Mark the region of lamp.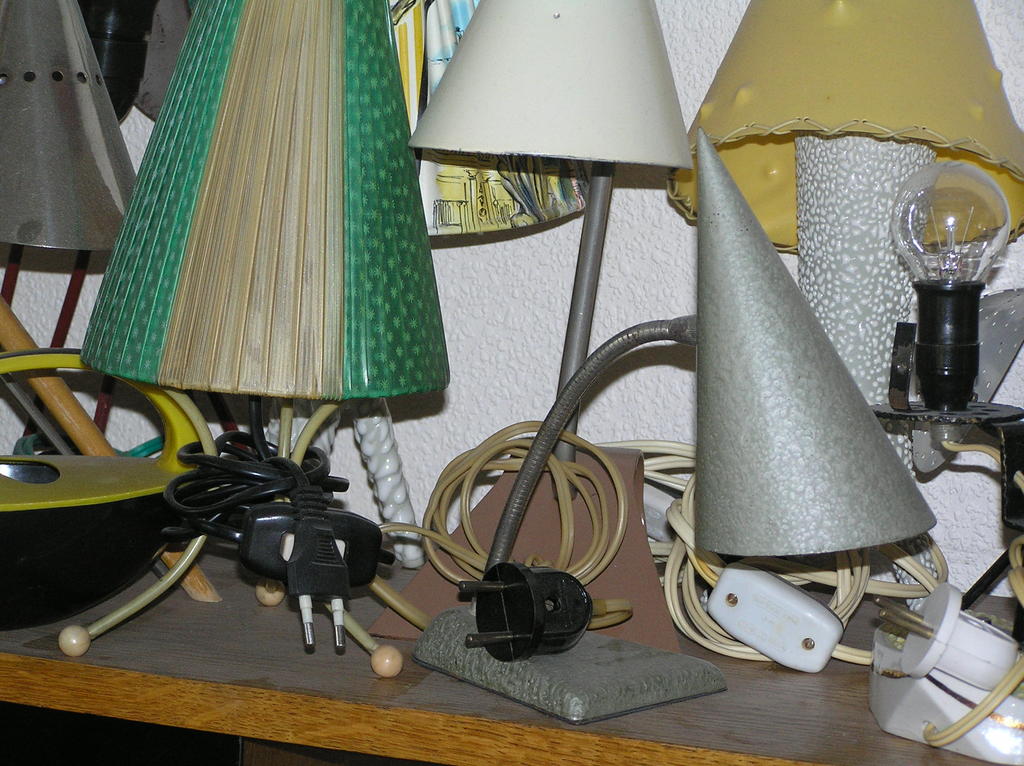
Region: box=[666, 0, 1023, 474].
